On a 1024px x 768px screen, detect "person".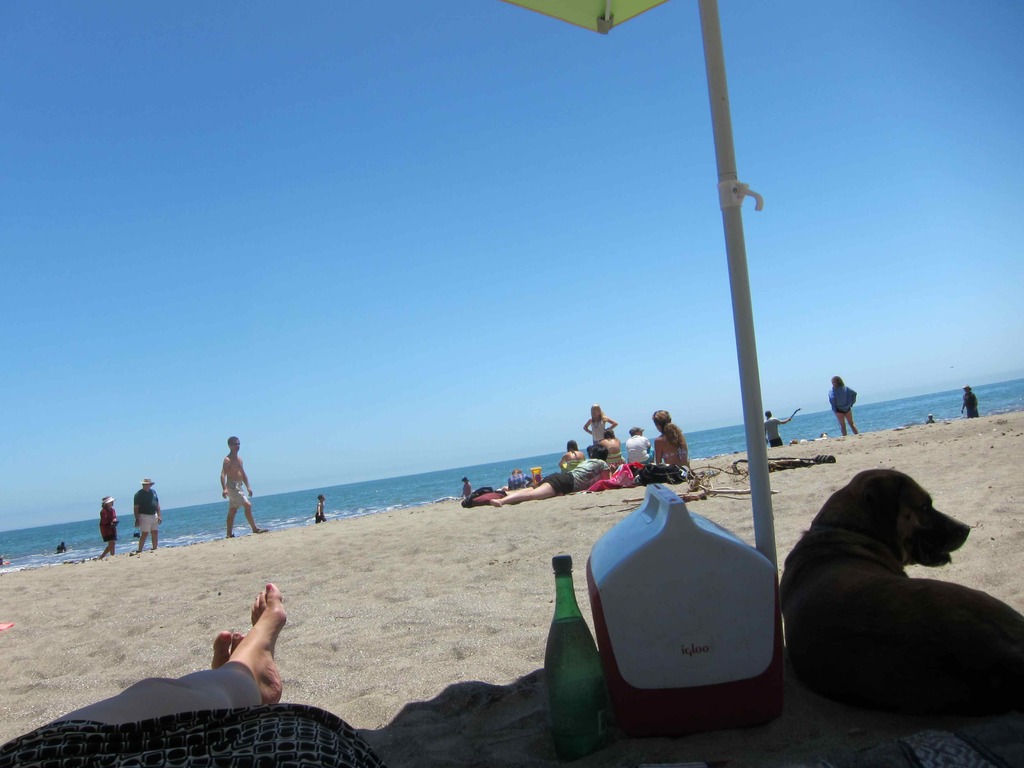
556, 438, 586, 477.
